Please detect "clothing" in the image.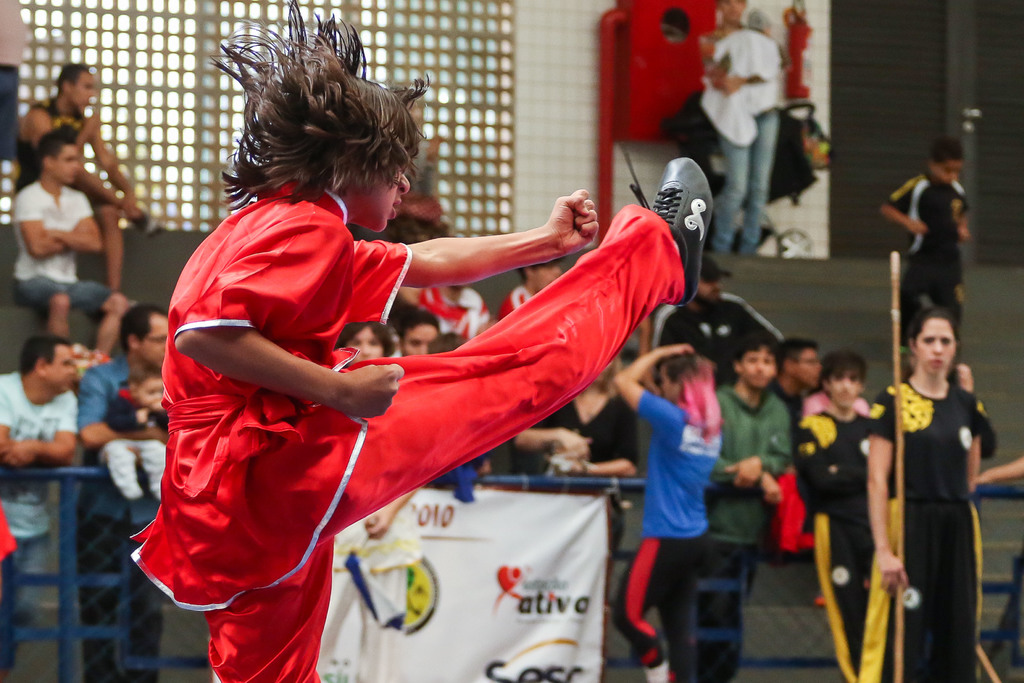
[left=534, top=382, right=640, bottom=567].
